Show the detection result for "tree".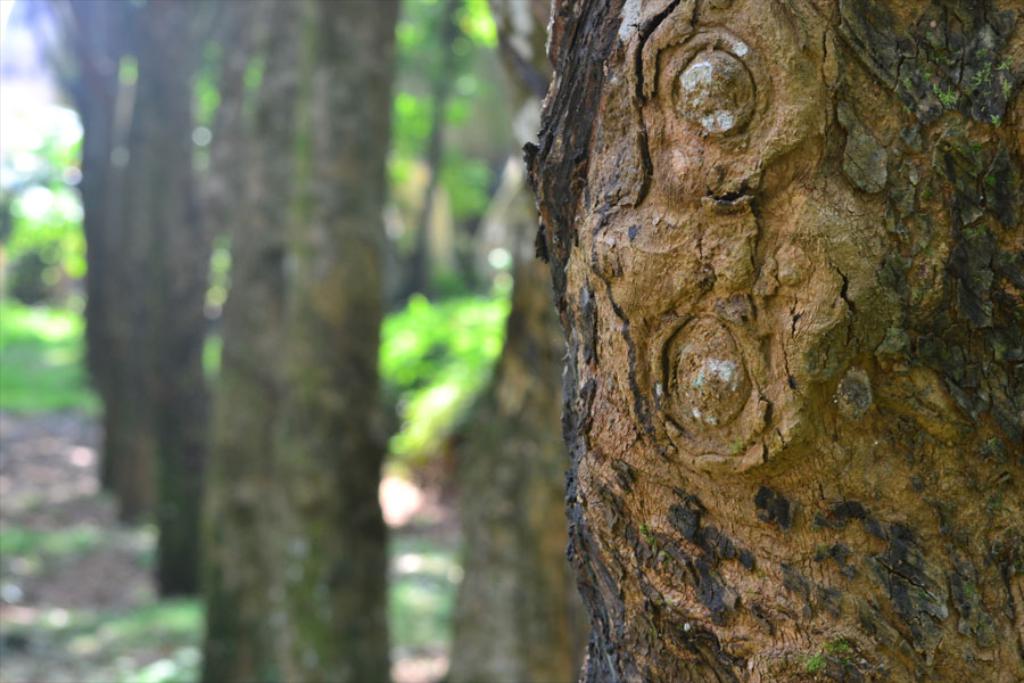
84, 0, 166, 529.
